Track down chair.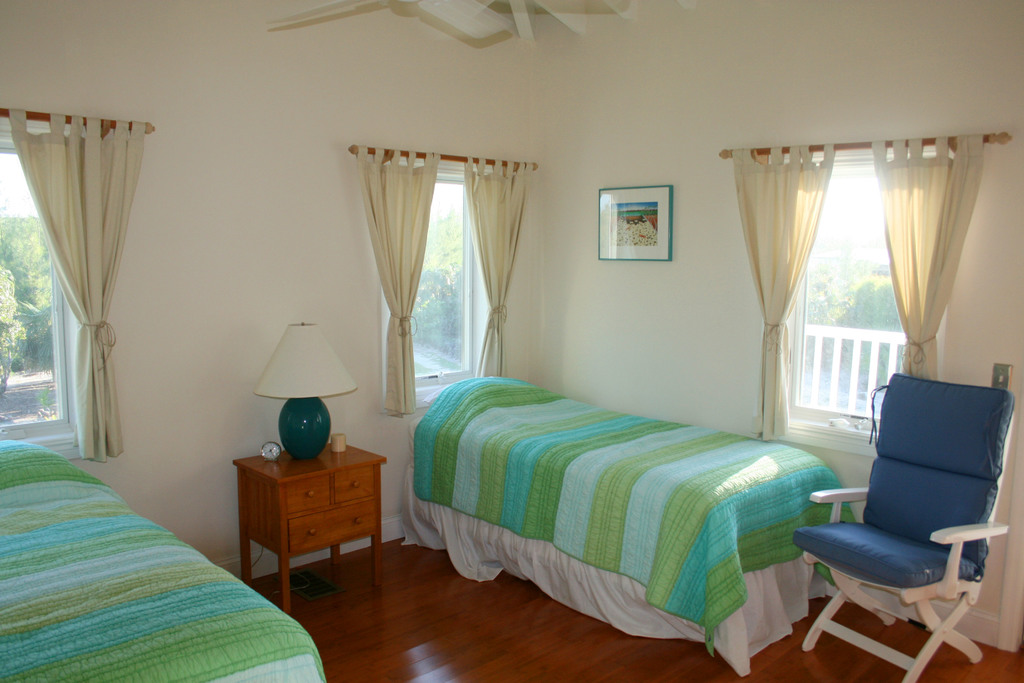
Tracked to (803, 381, 1007, 682).
